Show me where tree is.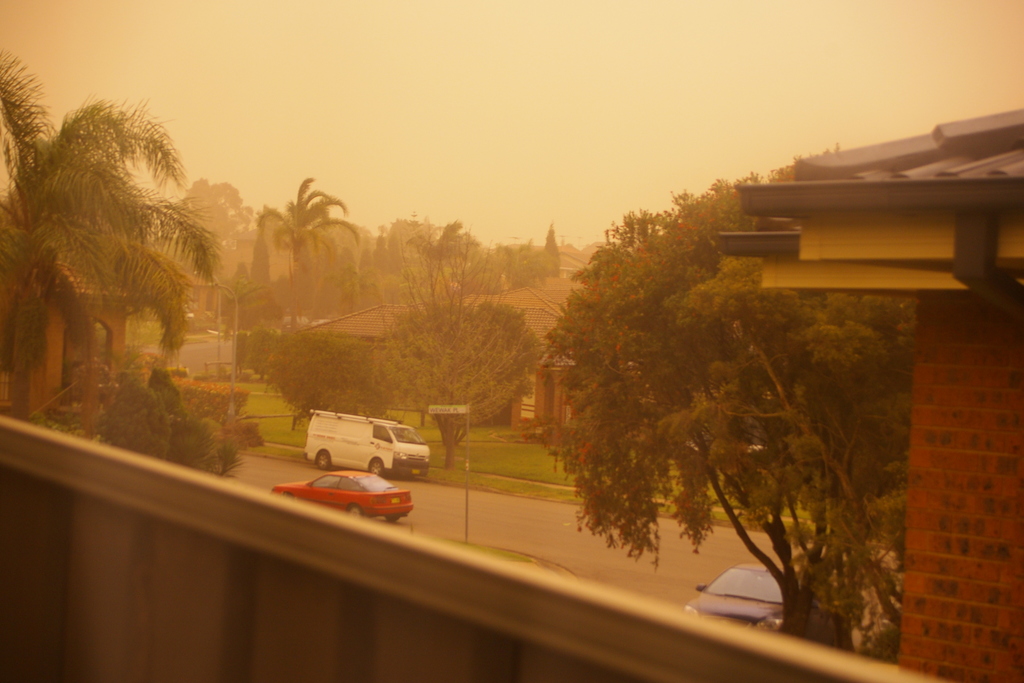
tree is at x1=530 y1=146 x2=921 y2=659.
